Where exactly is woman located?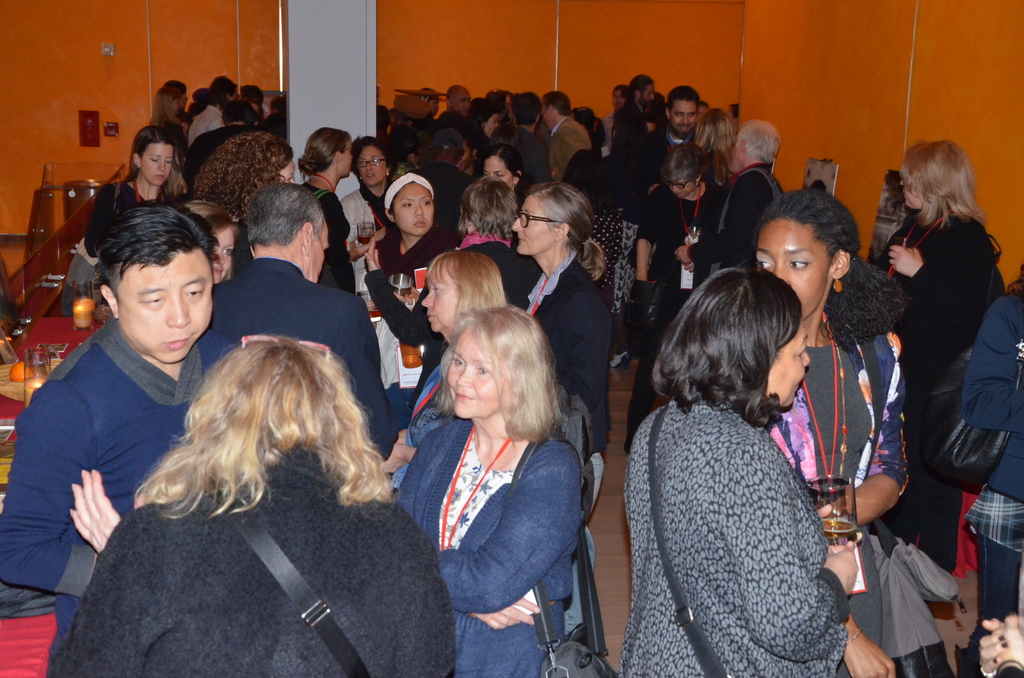
Its bounding box is x1=512, y1=184, x2=613, y2=631.
